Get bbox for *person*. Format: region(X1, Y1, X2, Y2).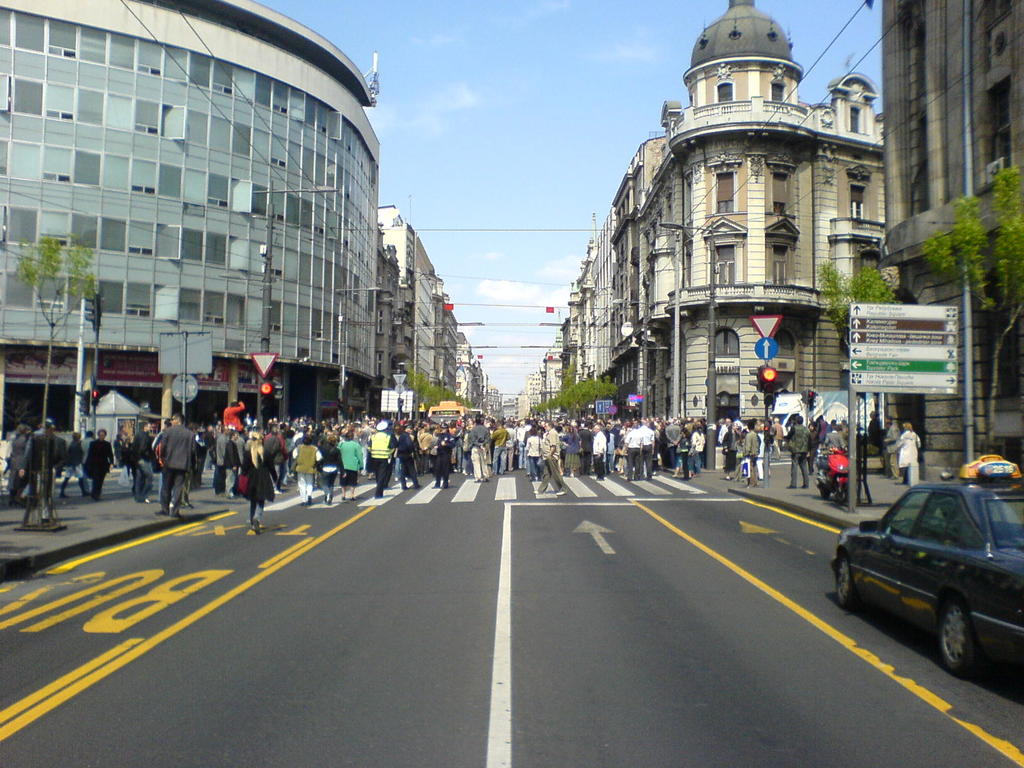
region(312, 431, 345, 500).
